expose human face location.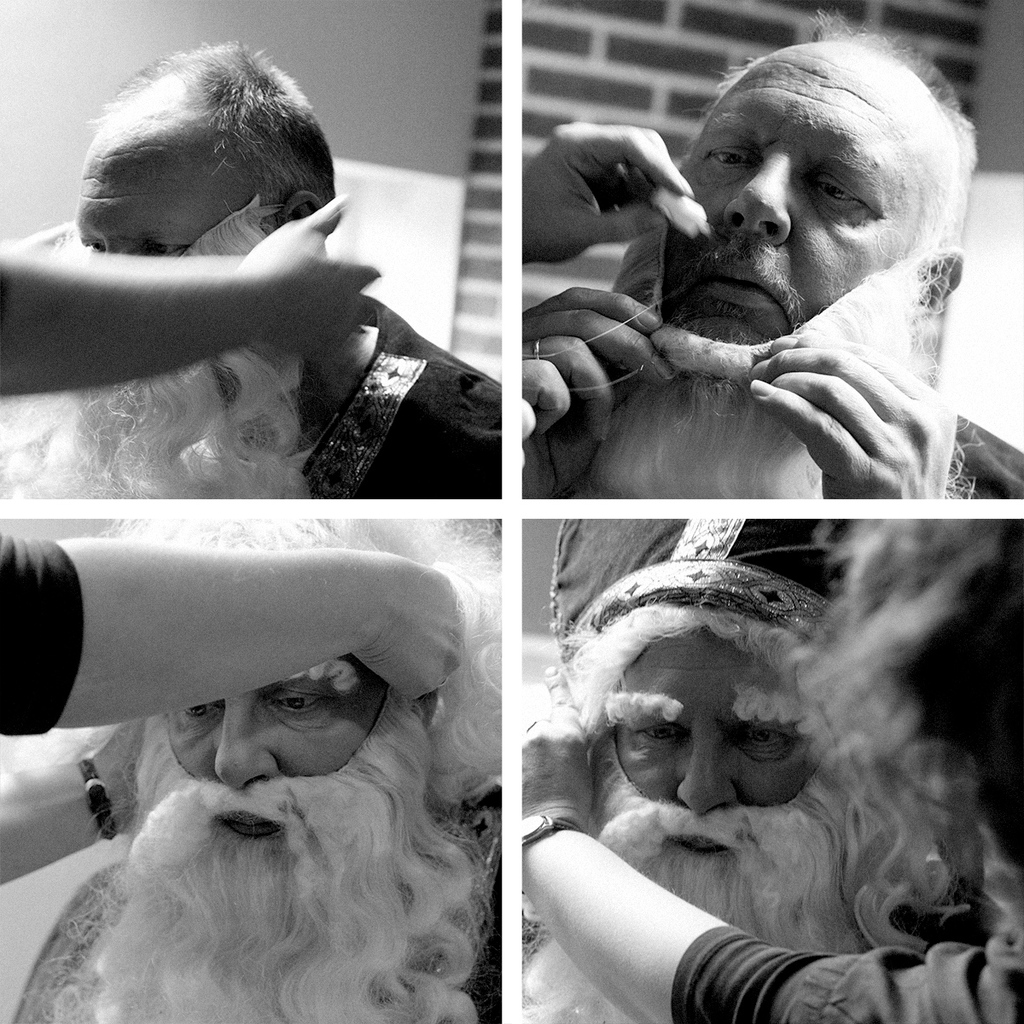
Exposed at box(615, 638, 815, 848).
